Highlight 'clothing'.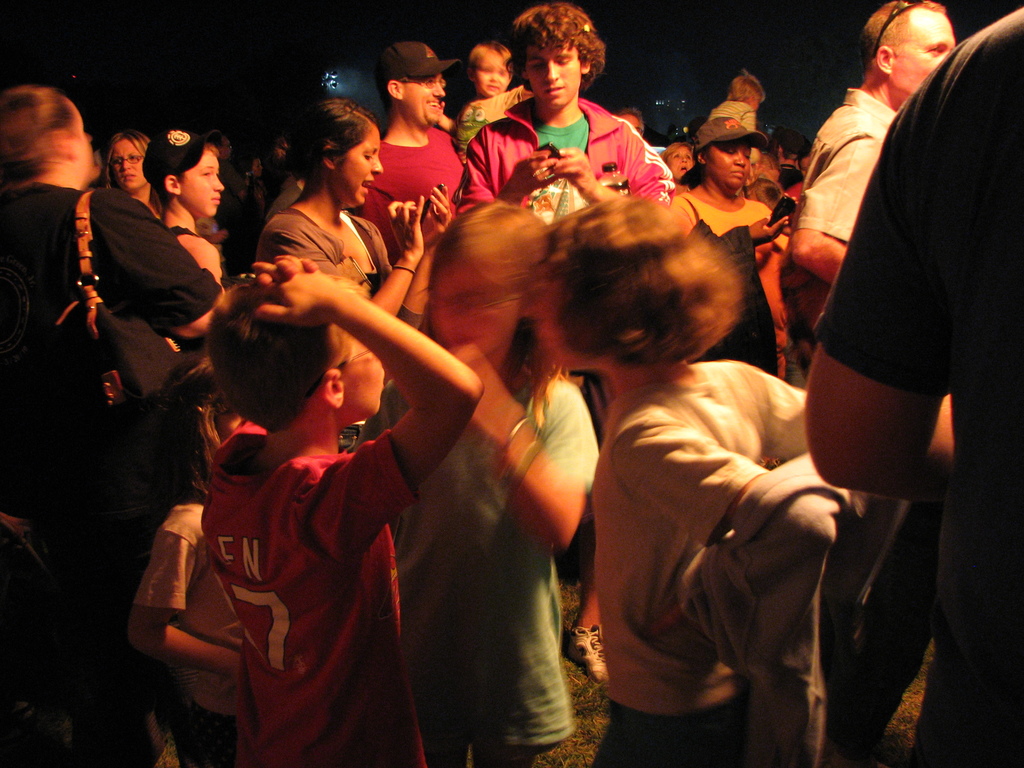
Highlighted region: BBox(367, 107, 451, 279).
